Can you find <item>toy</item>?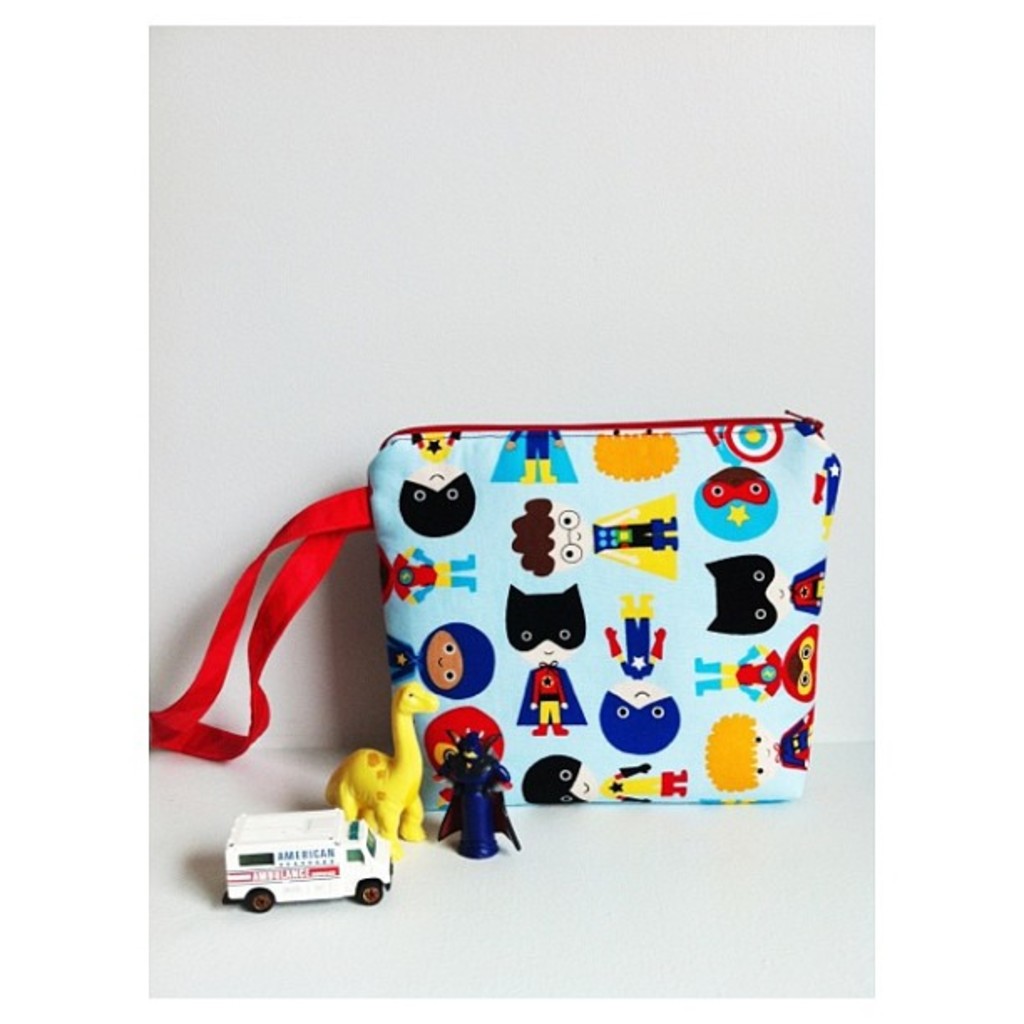
Yes, bounding box: bbox=[507, 586, 594, 736].
